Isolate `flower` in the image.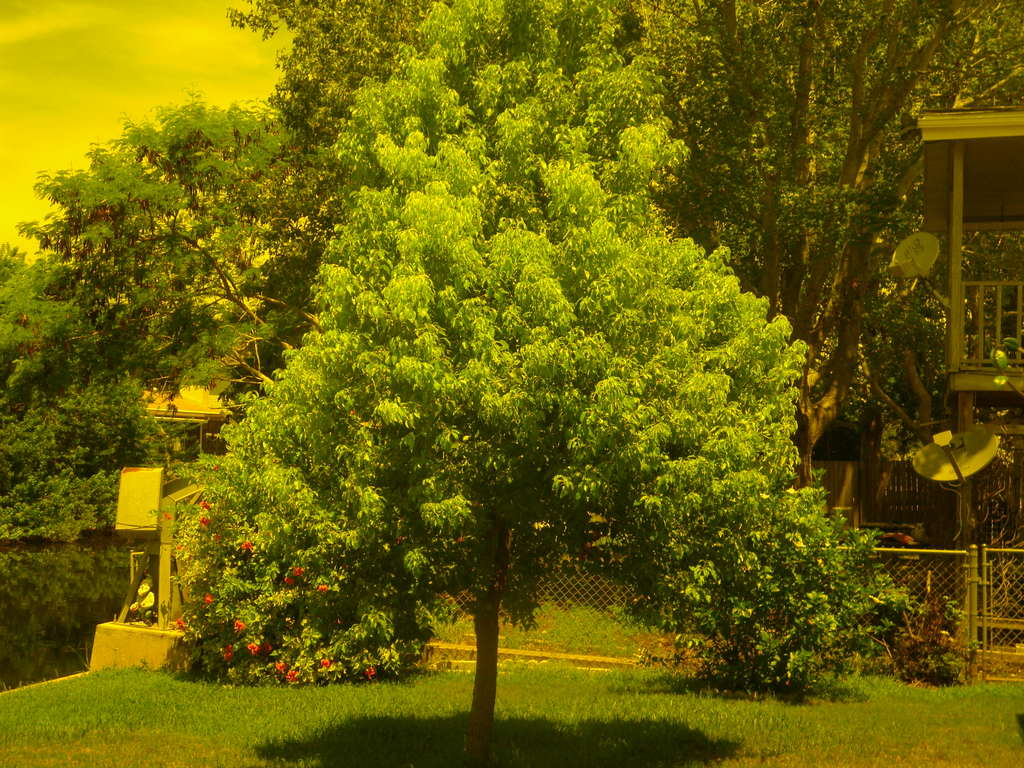
Isolated region: (x1=315, y1=581, x2=327, y2=593).
